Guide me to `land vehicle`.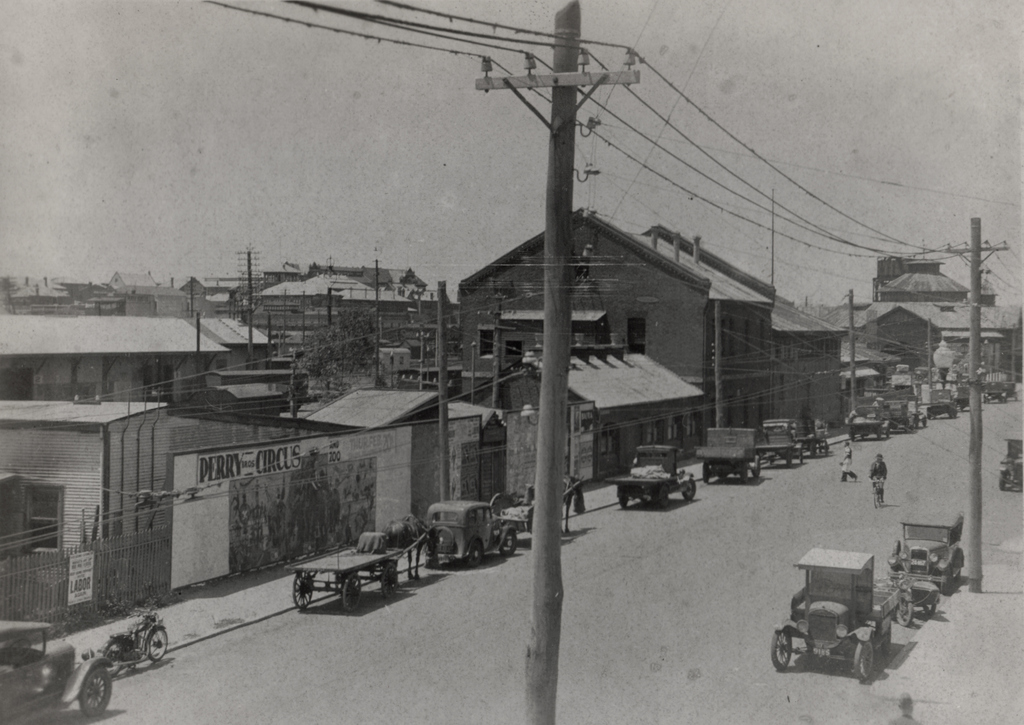
Guidance: 431 509 518 562.
